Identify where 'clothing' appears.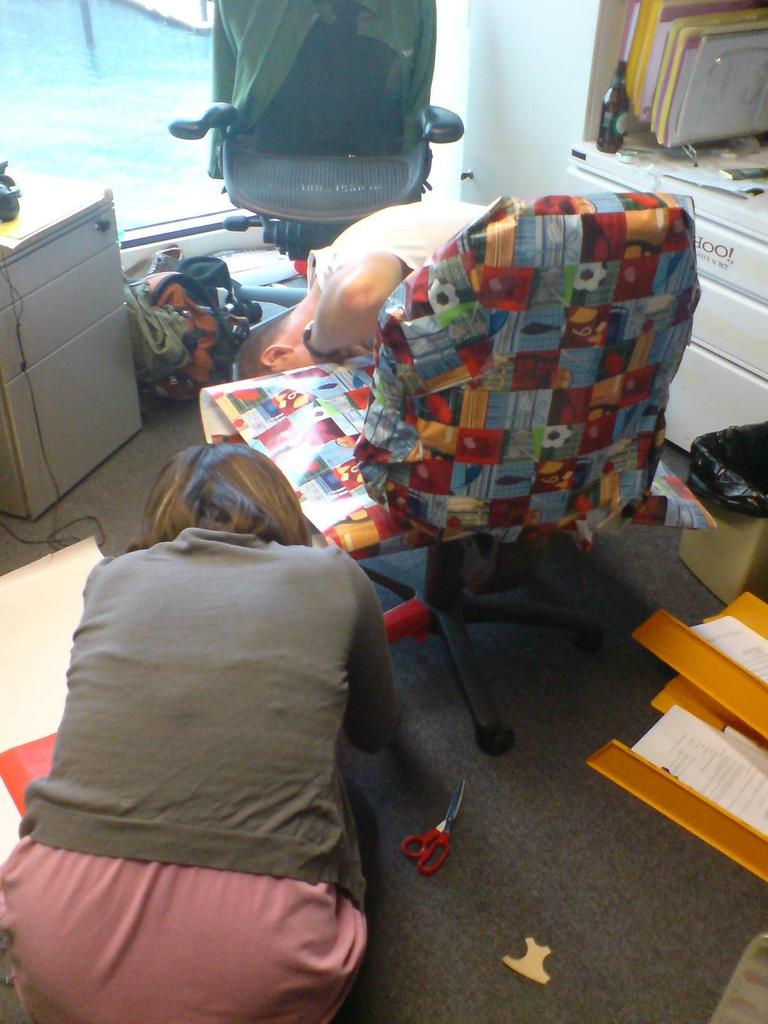
Appears at pyautogui.locateOnScreen(305, 200, 488, 288).
